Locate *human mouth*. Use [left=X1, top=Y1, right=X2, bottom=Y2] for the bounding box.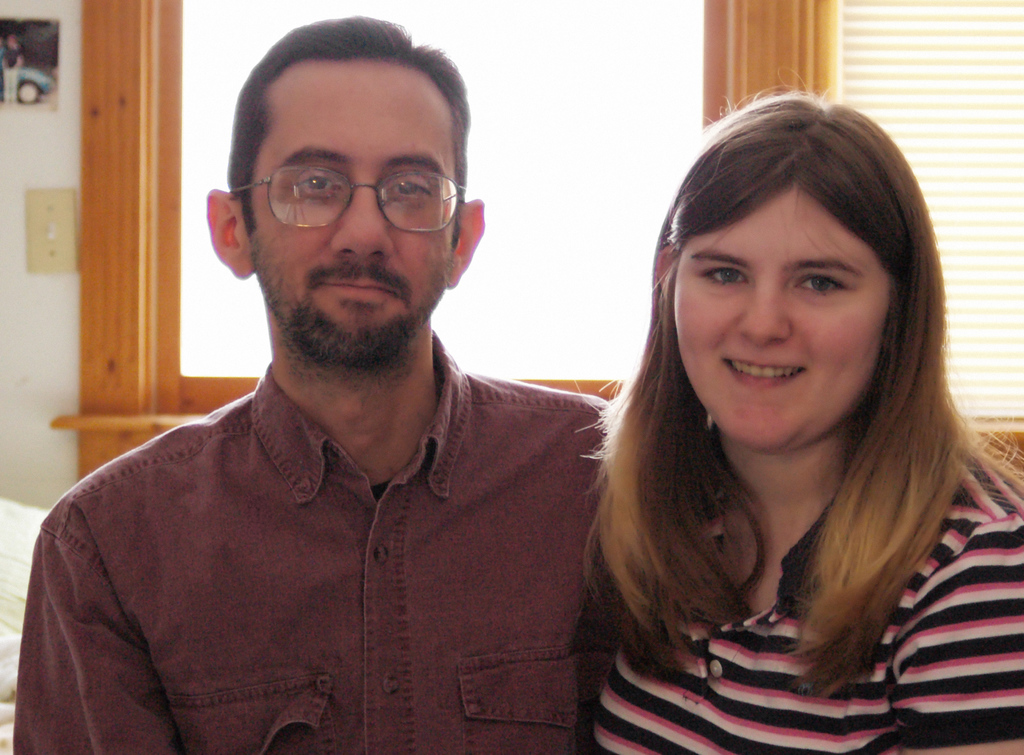
[left=320, top=272, right=396, bottom=305].
